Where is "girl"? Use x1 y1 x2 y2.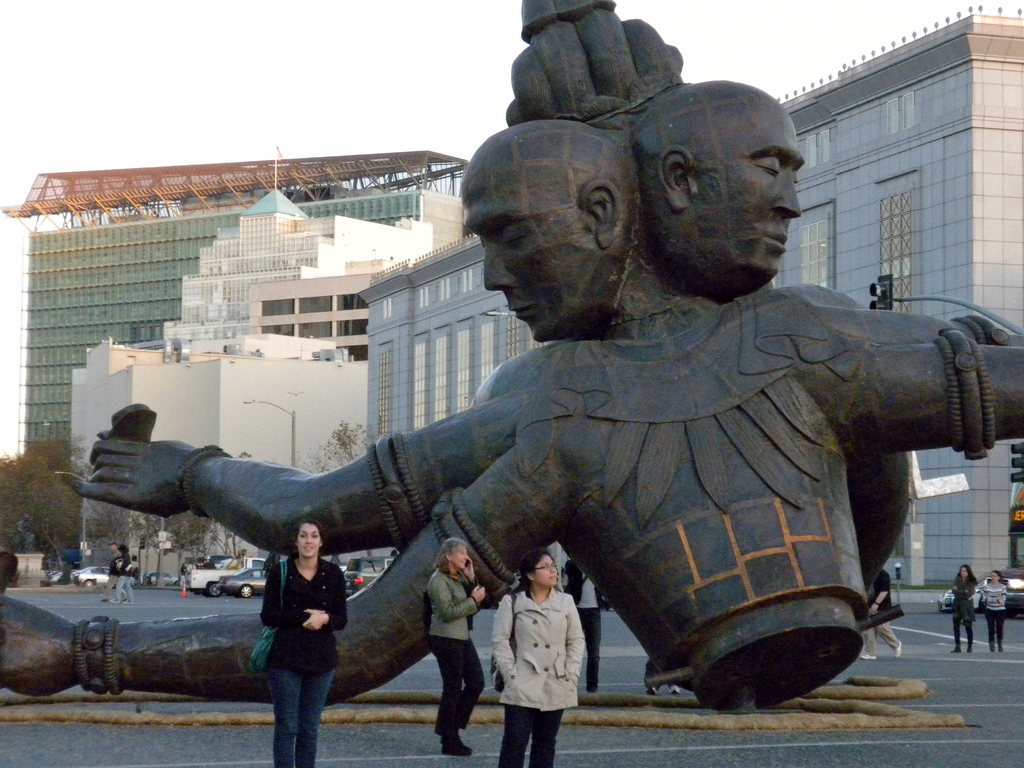
491 552 585 767.
